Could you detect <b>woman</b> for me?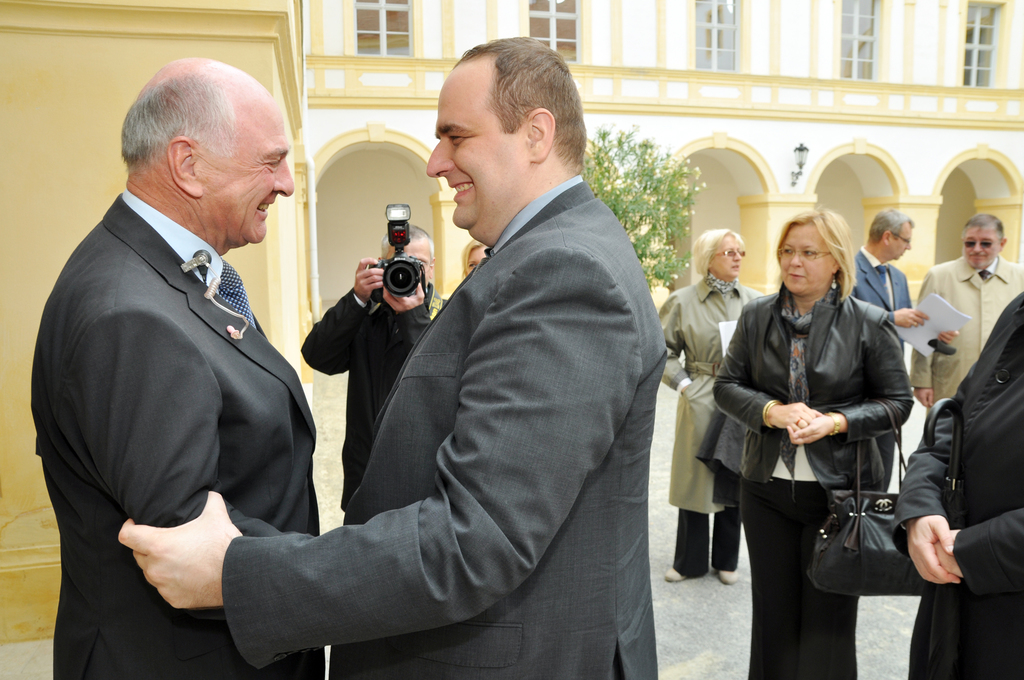
Detection result: pyautogui.locateOnScreen(706, 203, 922, 679).
